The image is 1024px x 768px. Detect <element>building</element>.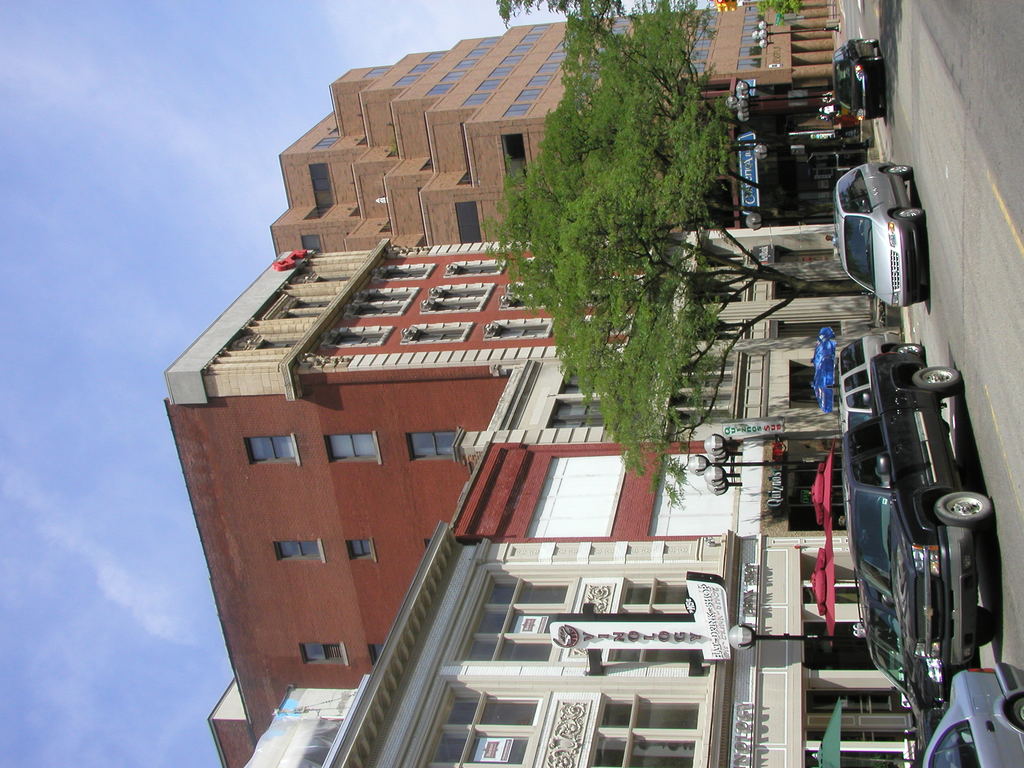
Detection: {"left": 274, "top": 0, "right": 837, "bottom": 257}.
